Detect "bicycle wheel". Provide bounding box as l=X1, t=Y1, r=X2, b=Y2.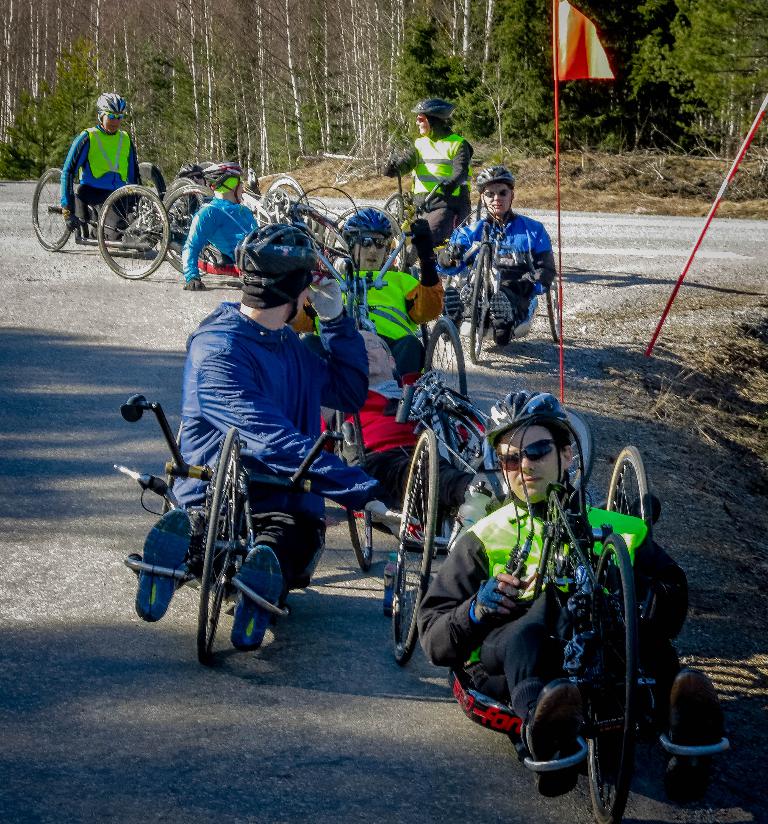
l=381, t=195, r=407, b=229.
